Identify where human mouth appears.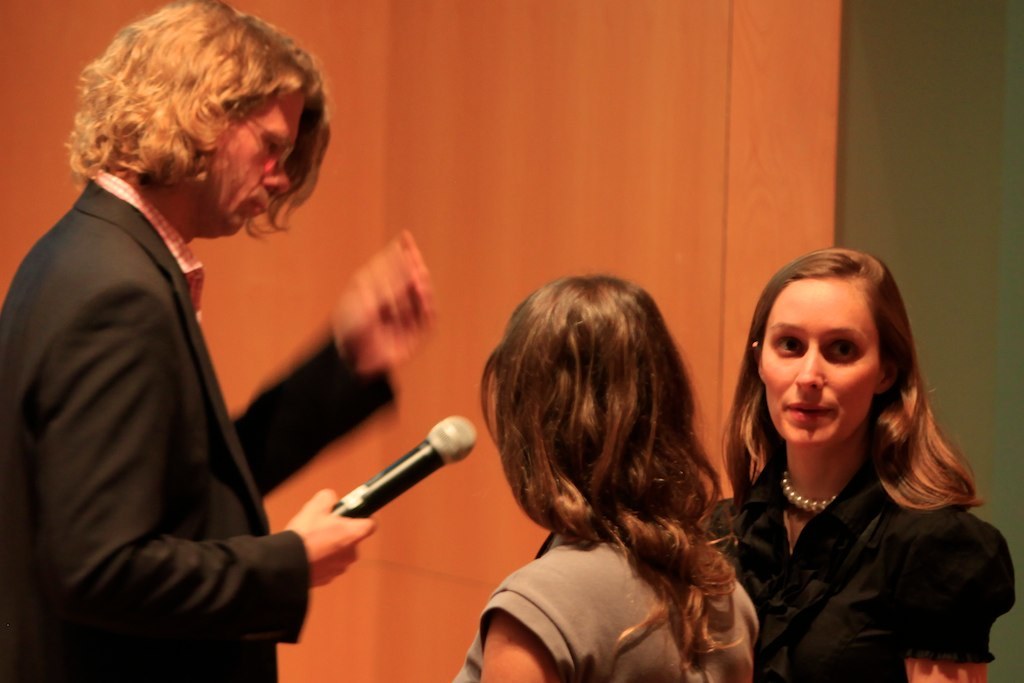
Appears at region(246, 187, 271, 217).
